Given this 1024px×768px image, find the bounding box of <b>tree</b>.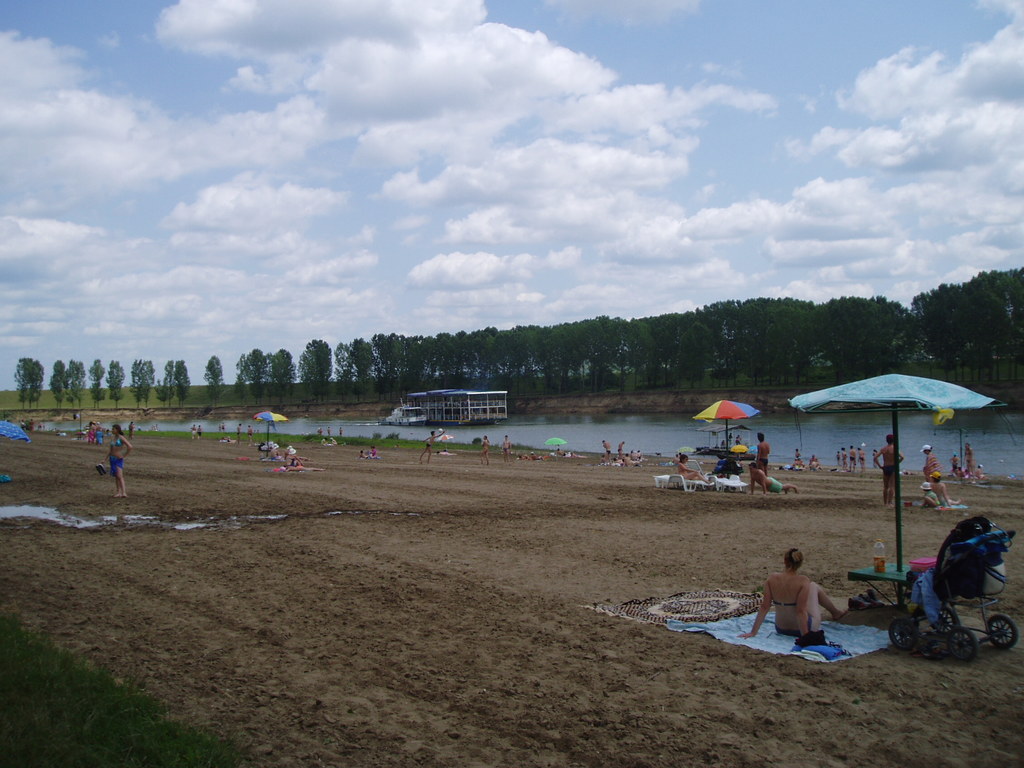
<box>802,290,914,376</box>.
